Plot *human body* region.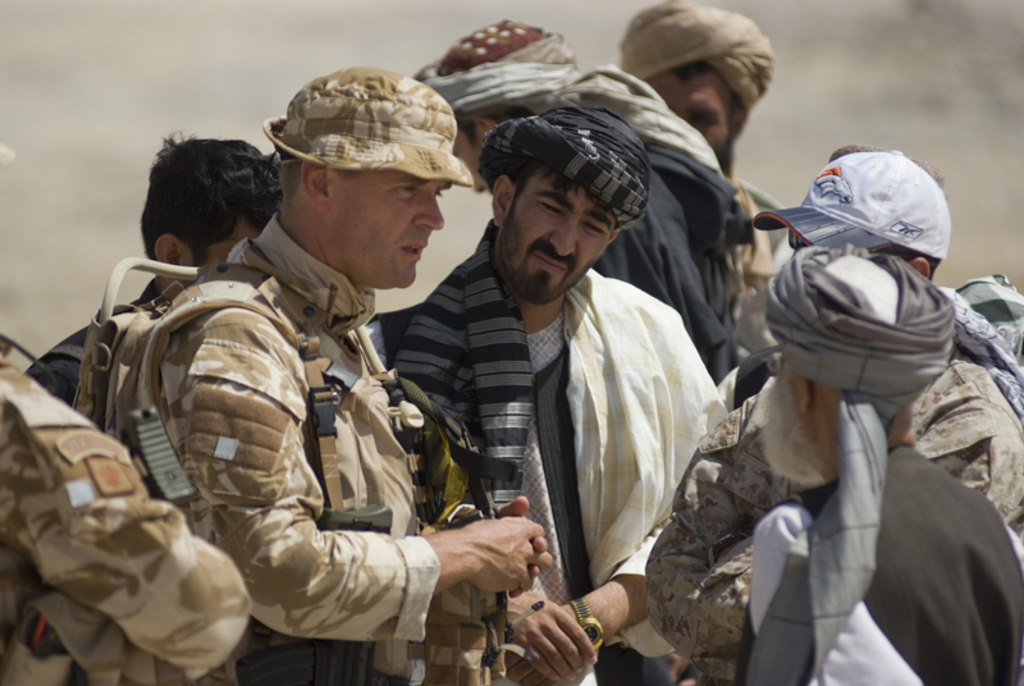
Plotted at bbox(26, 125, 287, 412).
